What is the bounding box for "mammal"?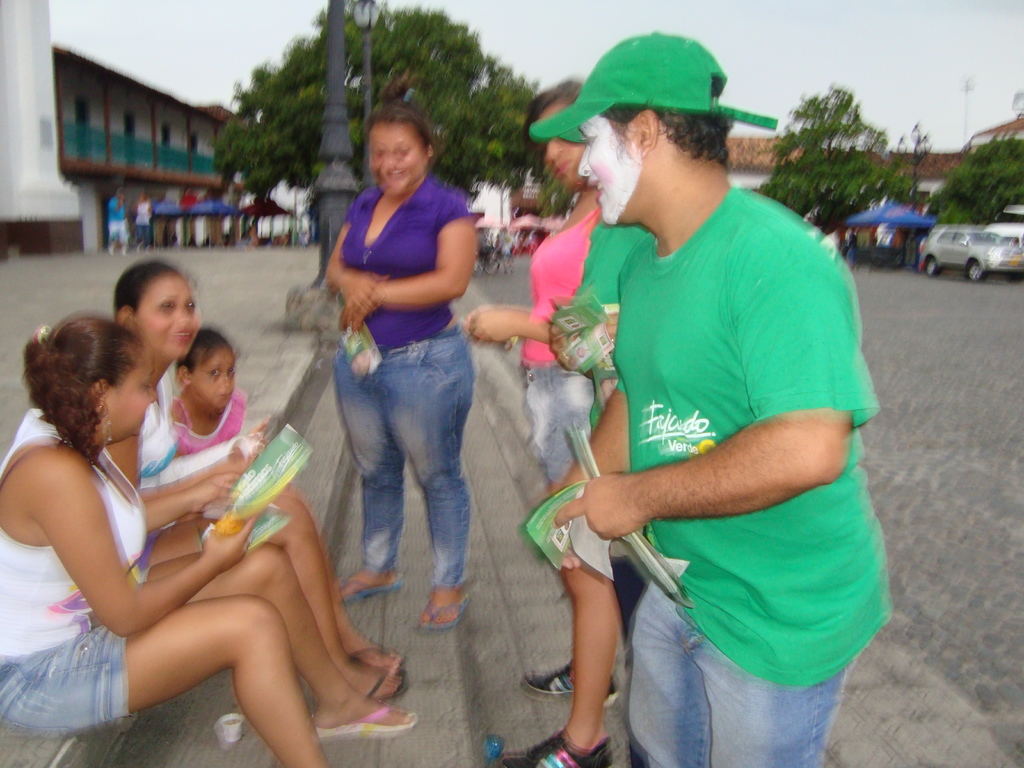
(x1=469, y1=68, x2=624, y2=767).
